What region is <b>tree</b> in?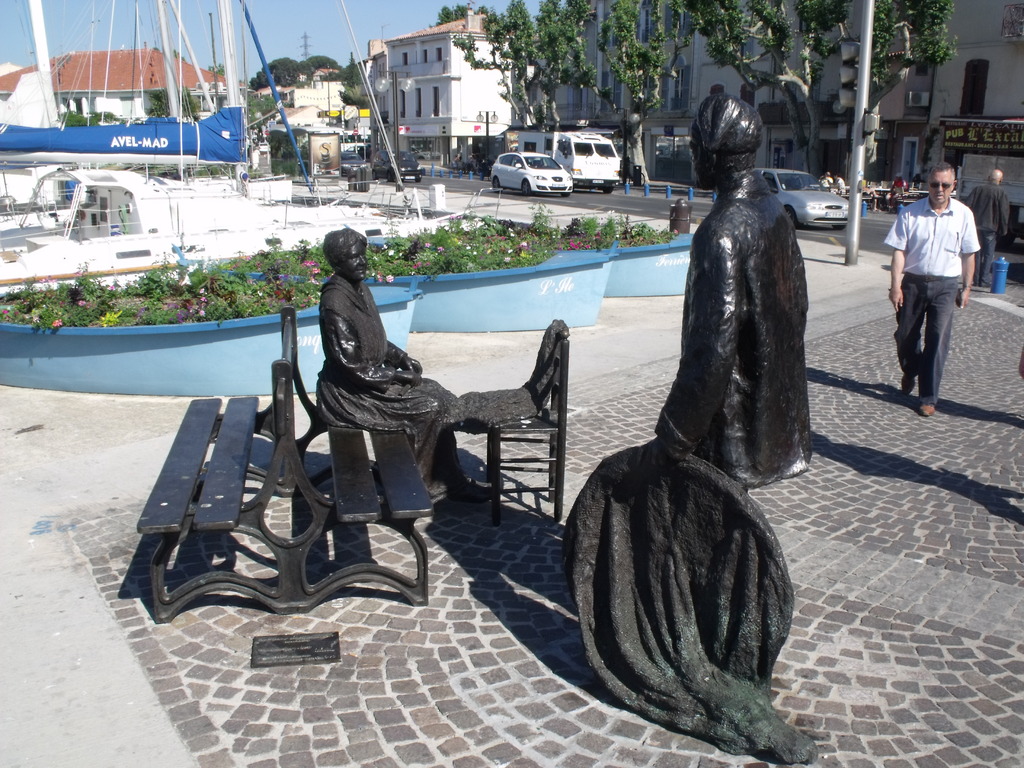
bbox=(435, 3, 486, 26).
